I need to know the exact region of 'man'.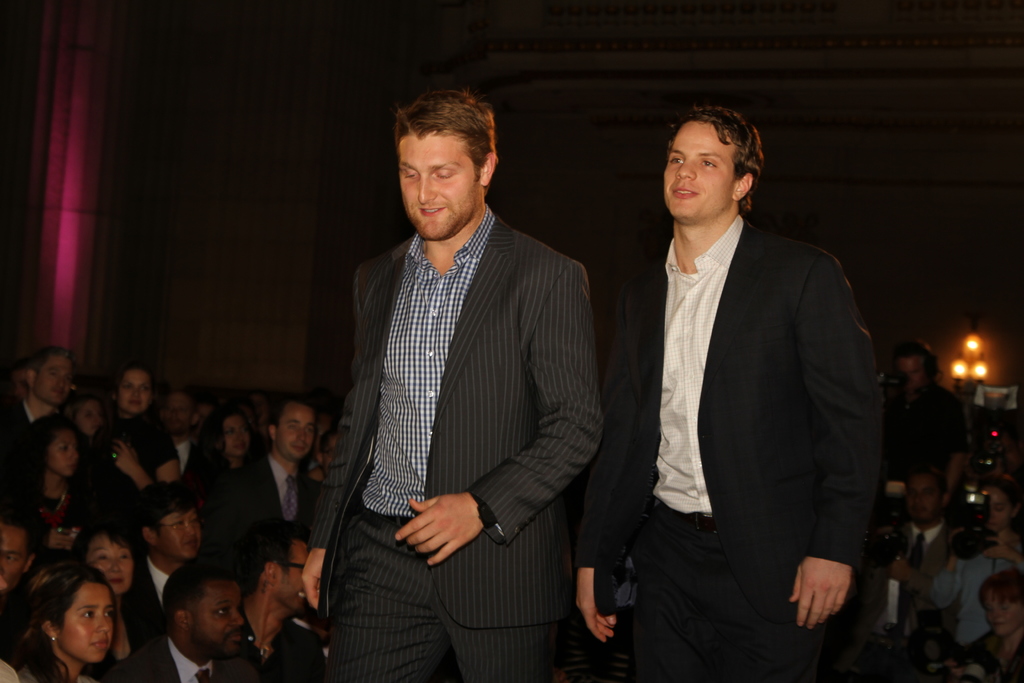
Region: 223,515,330,682.
